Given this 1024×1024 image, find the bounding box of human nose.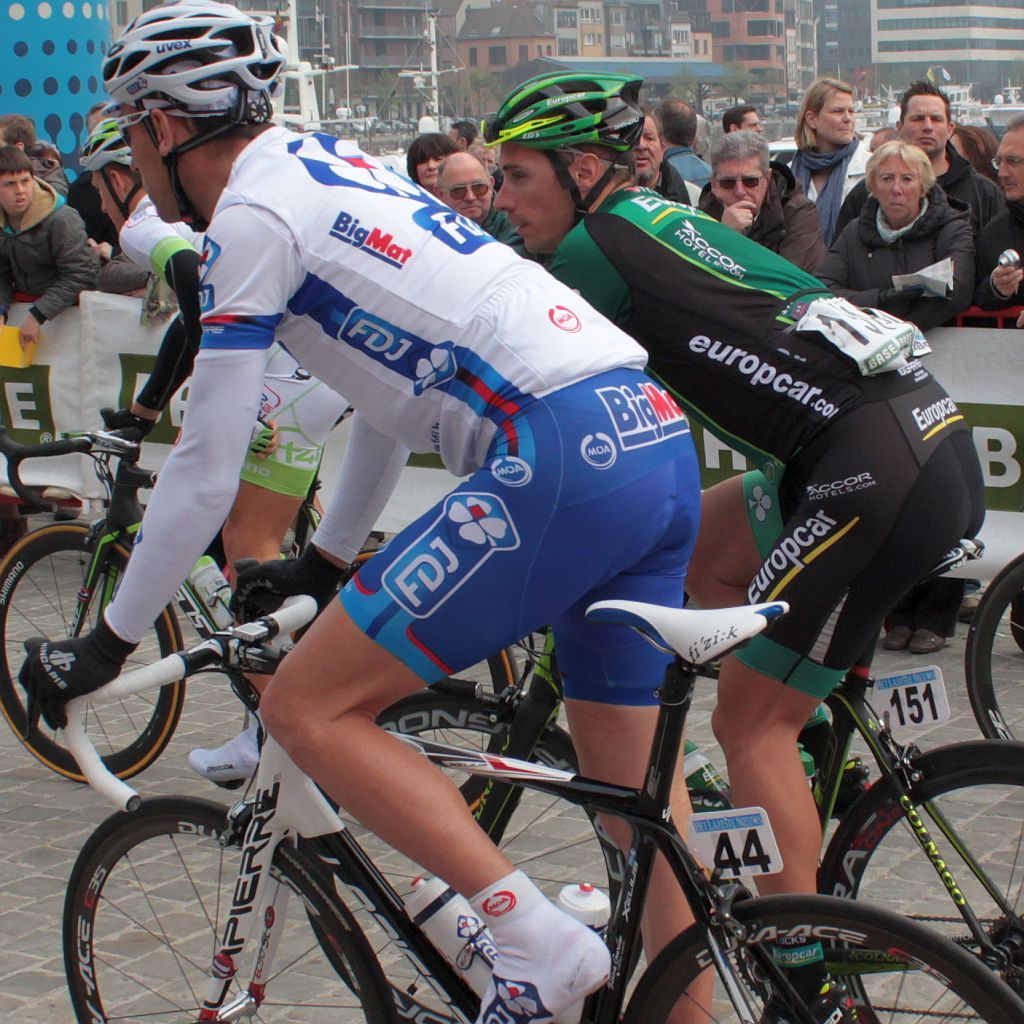
126 150 141 180.
